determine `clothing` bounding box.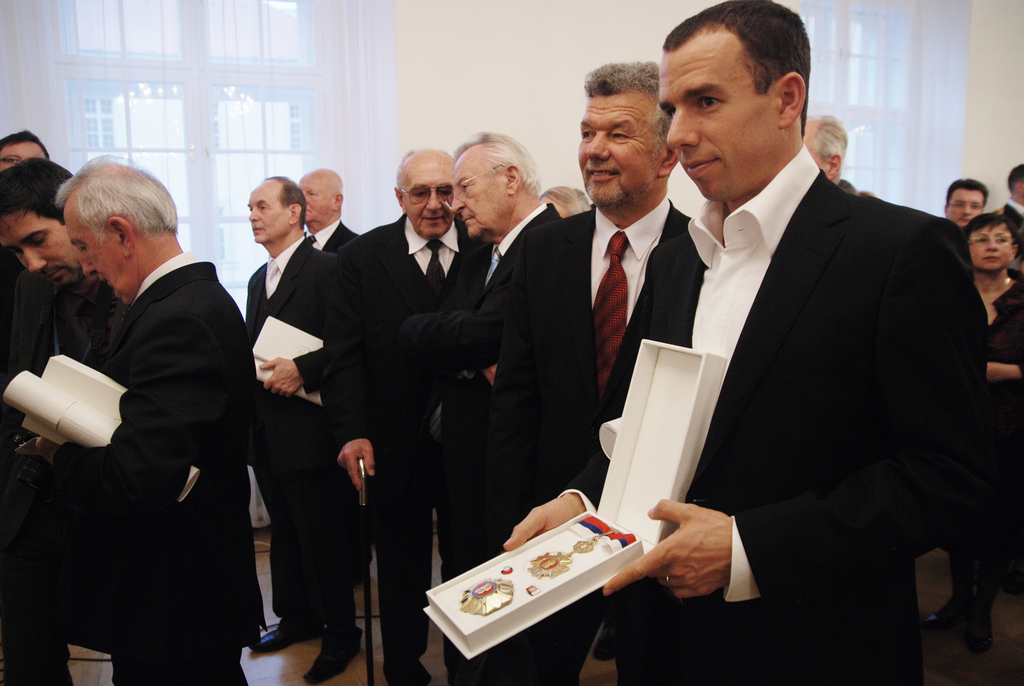
Determined: [0, 263, 123, 525].
